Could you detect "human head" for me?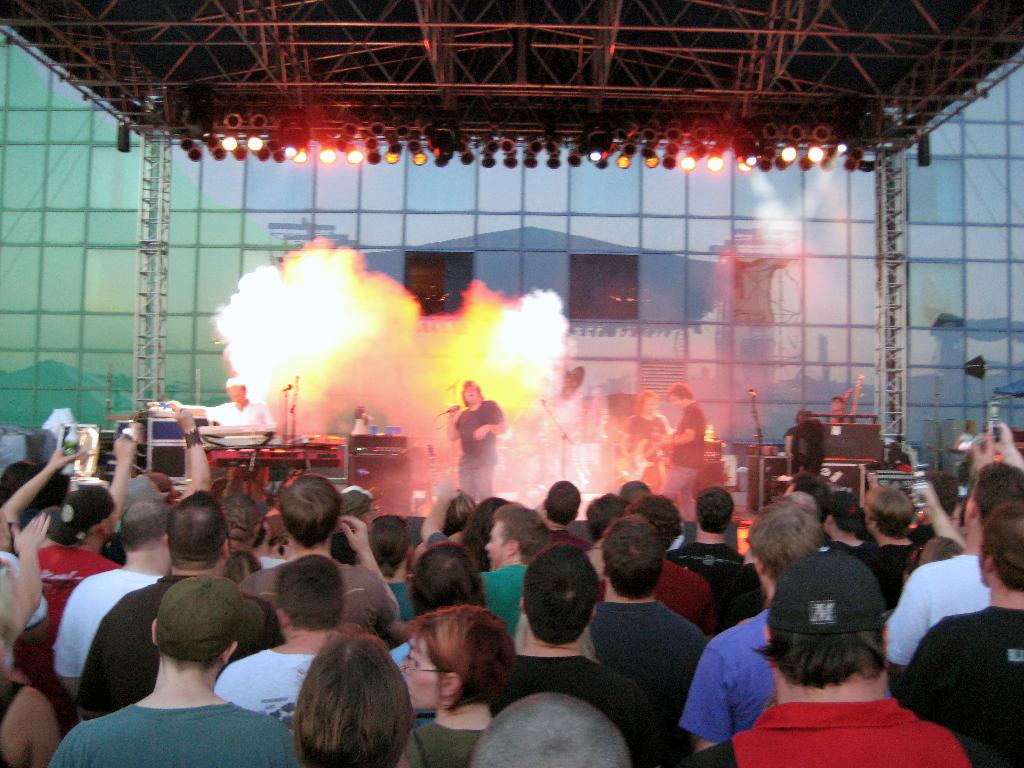
Detection result: box(584, 495, 628, 541).
